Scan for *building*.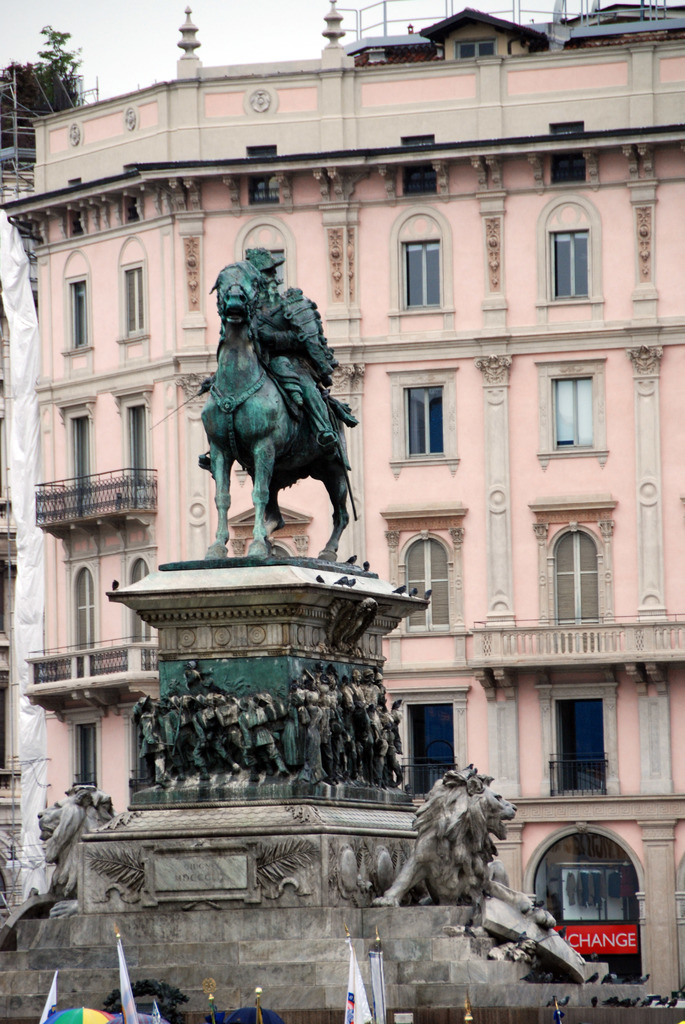
Scan result: bbox(0, 1, 684, 1005).
